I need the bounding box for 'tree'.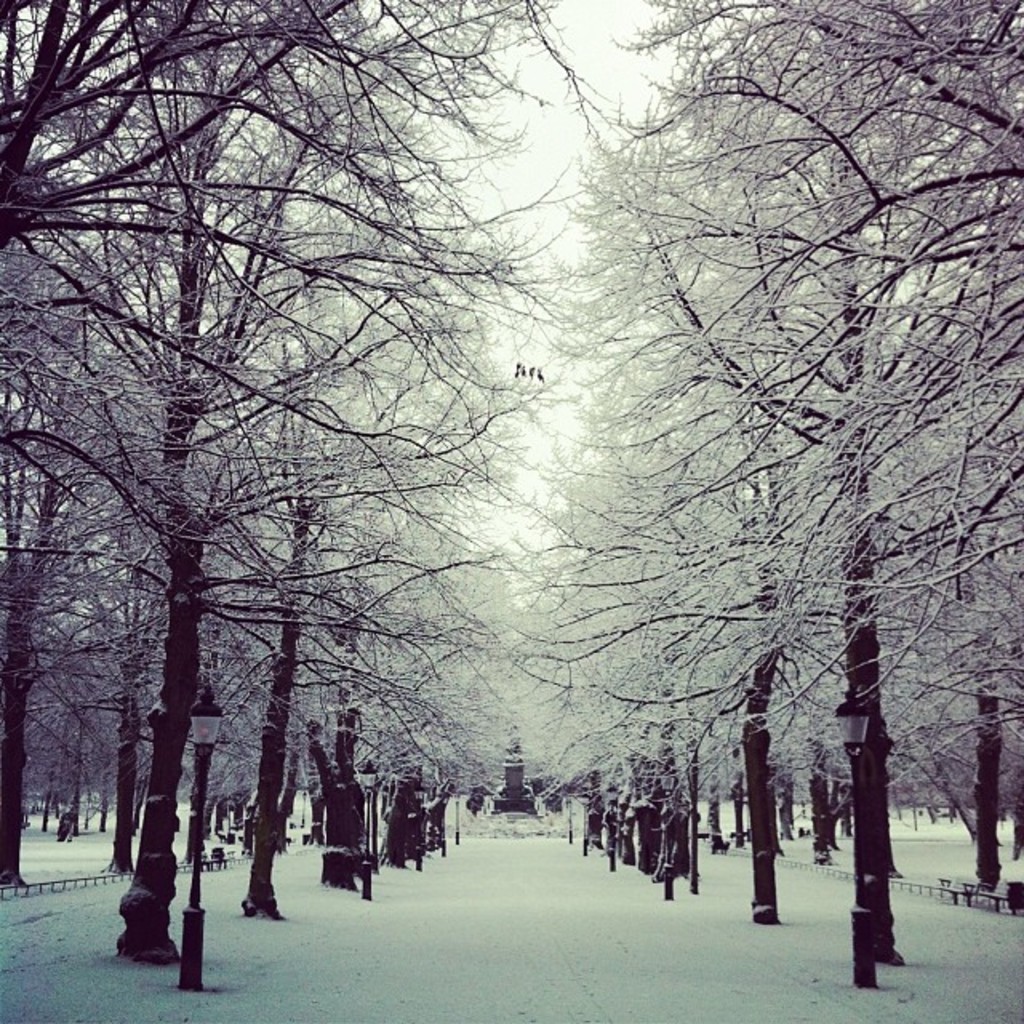
Here it is: crop(486, 0, 1022, 976).
